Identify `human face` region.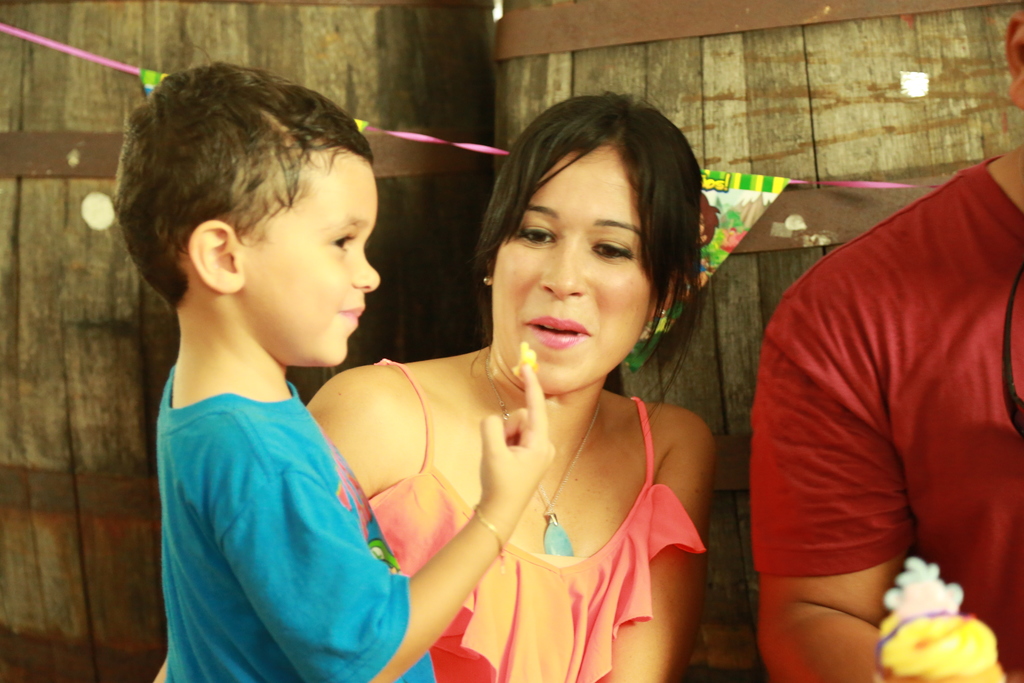
Region: <region>239, 146, 386, 370</region>.
